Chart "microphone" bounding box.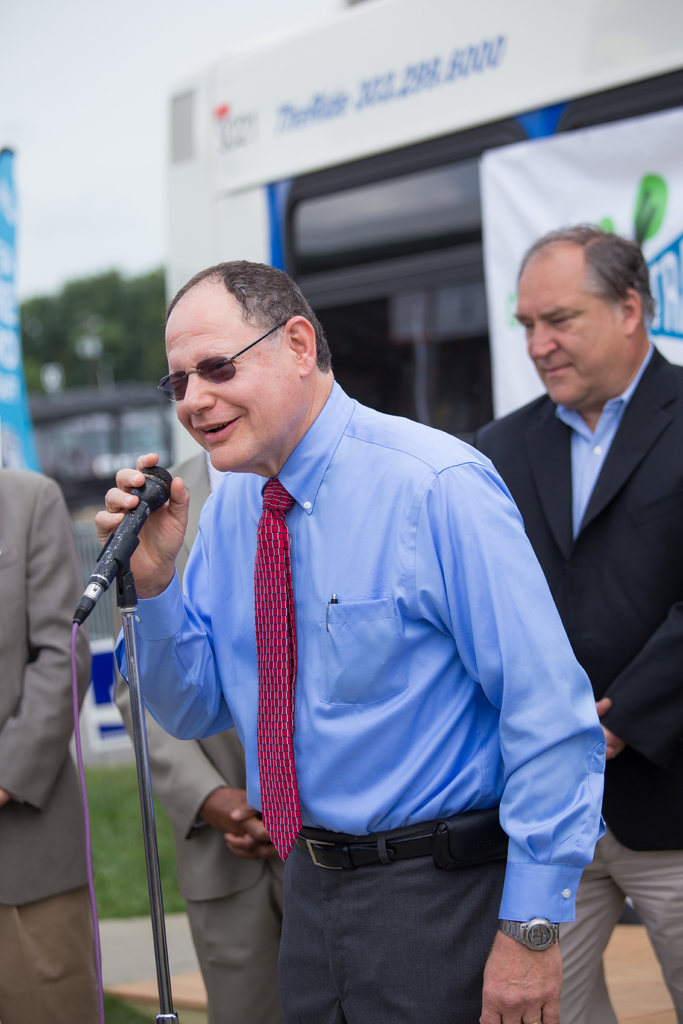
Charted: [x1=64, y1=475, x2=174, y2=632].
